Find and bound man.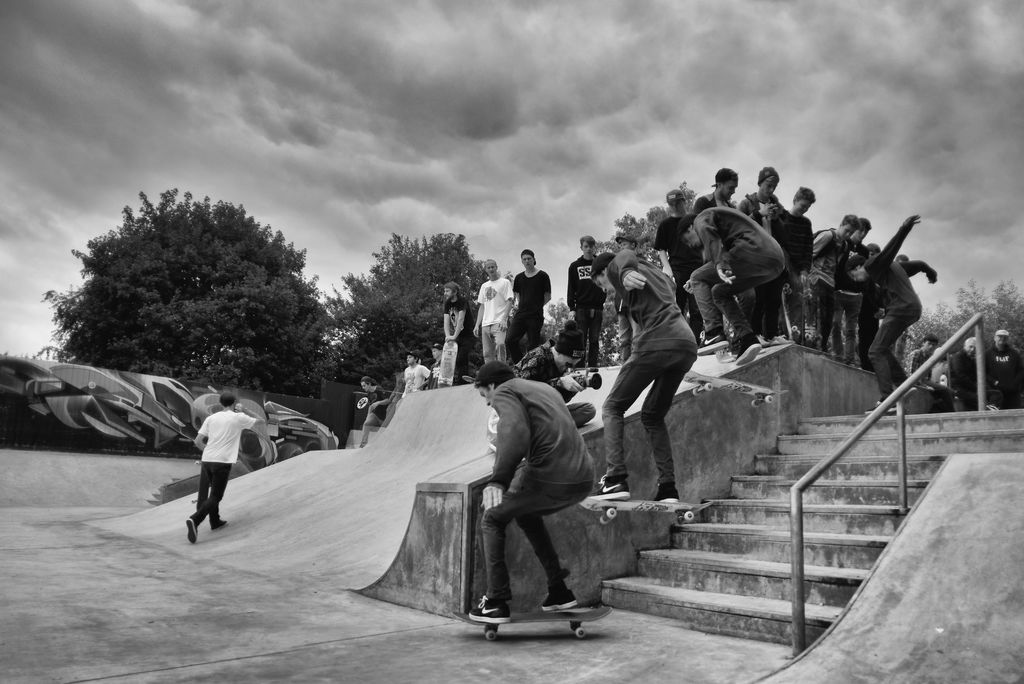
Bound: 859:241:906:356.
